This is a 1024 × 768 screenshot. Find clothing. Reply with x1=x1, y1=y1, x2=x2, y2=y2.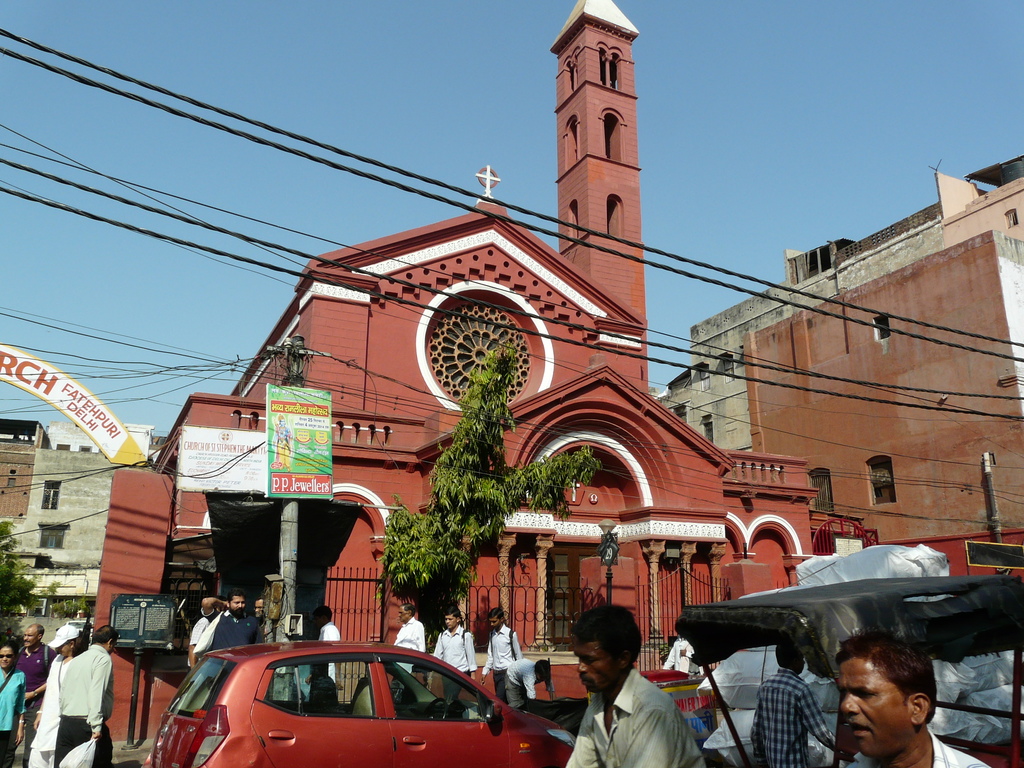
x1=13, y1=643, x2=58, y2=764.
